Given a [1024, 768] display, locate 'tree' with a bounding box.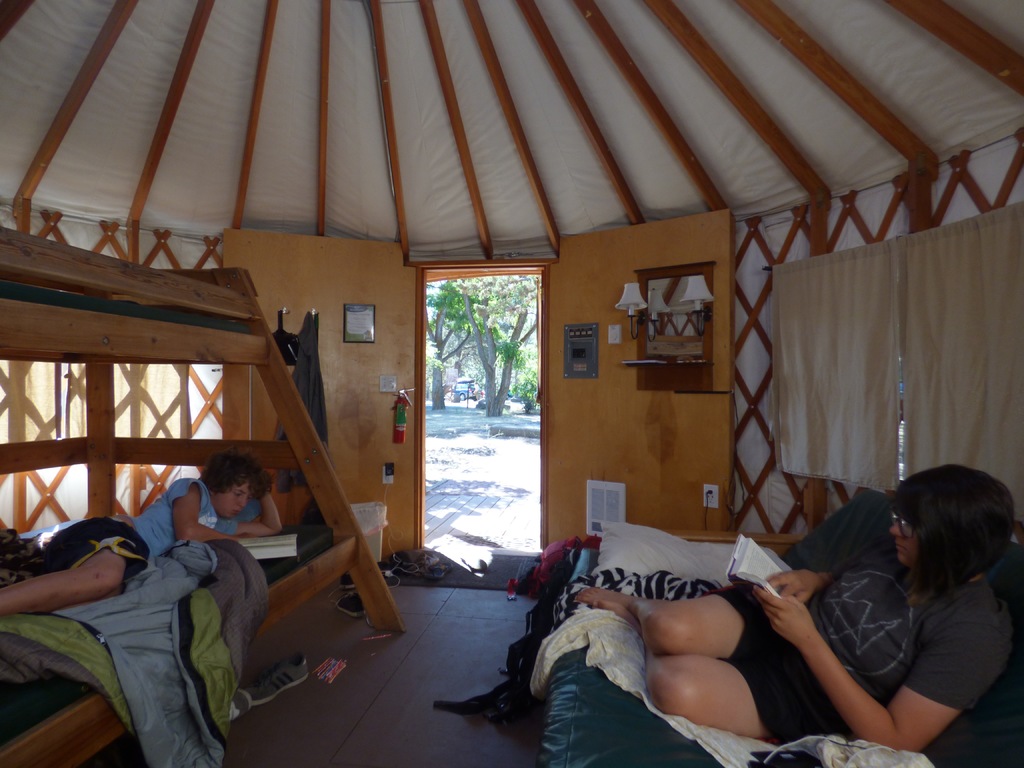
Located: (left=416, top=280, right=476, bottom=412).
